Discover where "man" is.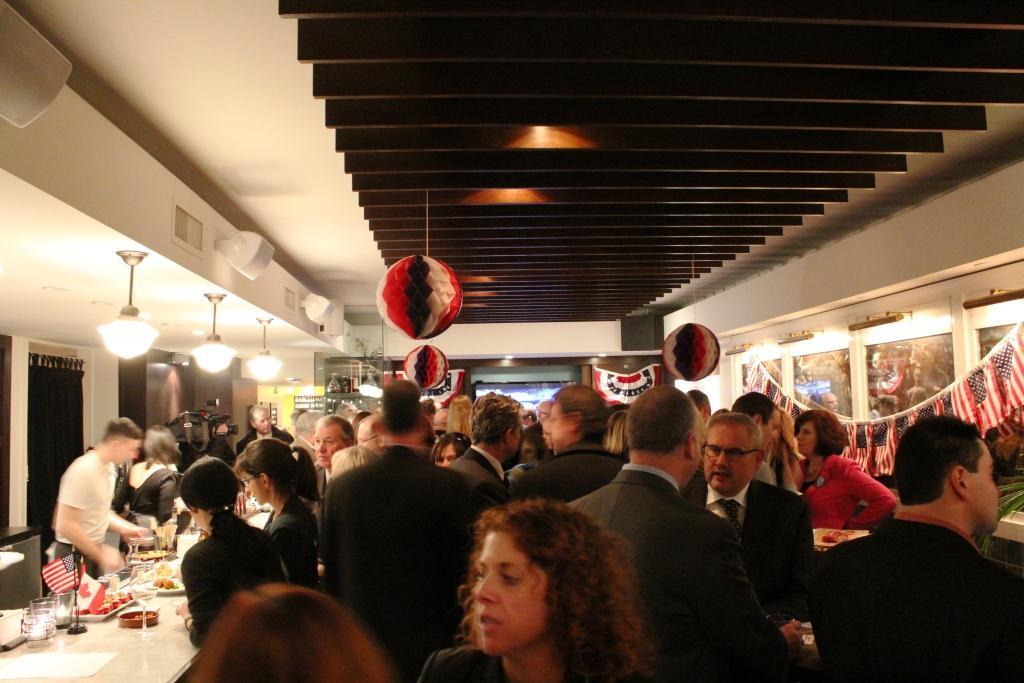
Discovered at box(679, 408, 820, 646).
